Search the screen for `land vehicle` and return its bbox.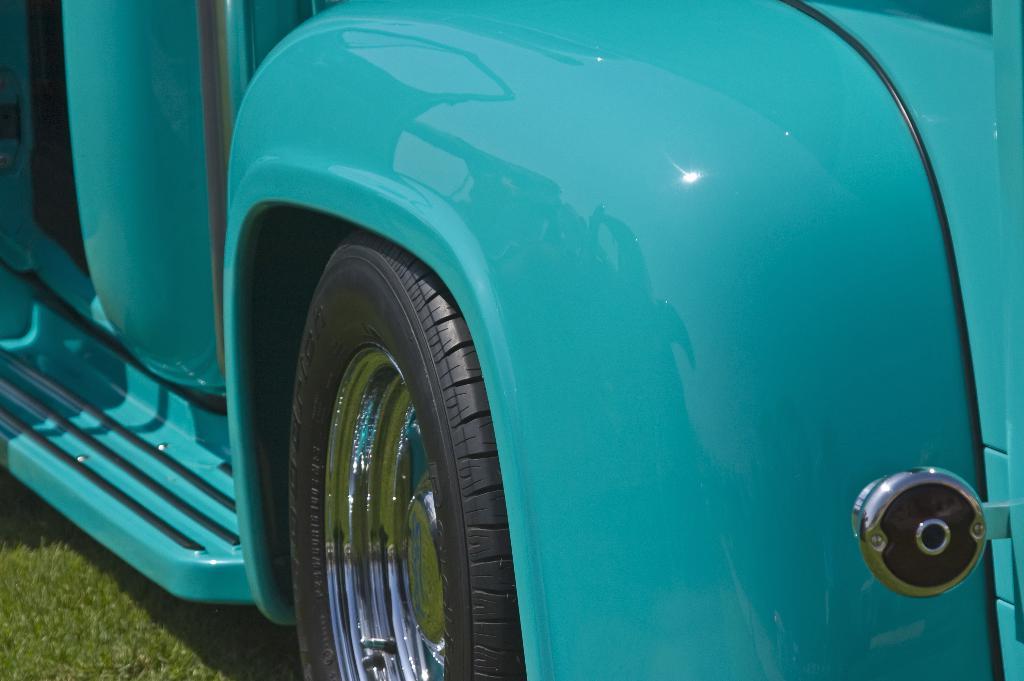
Found: <bbox>87, 0, 1023, 677</bbox>.
